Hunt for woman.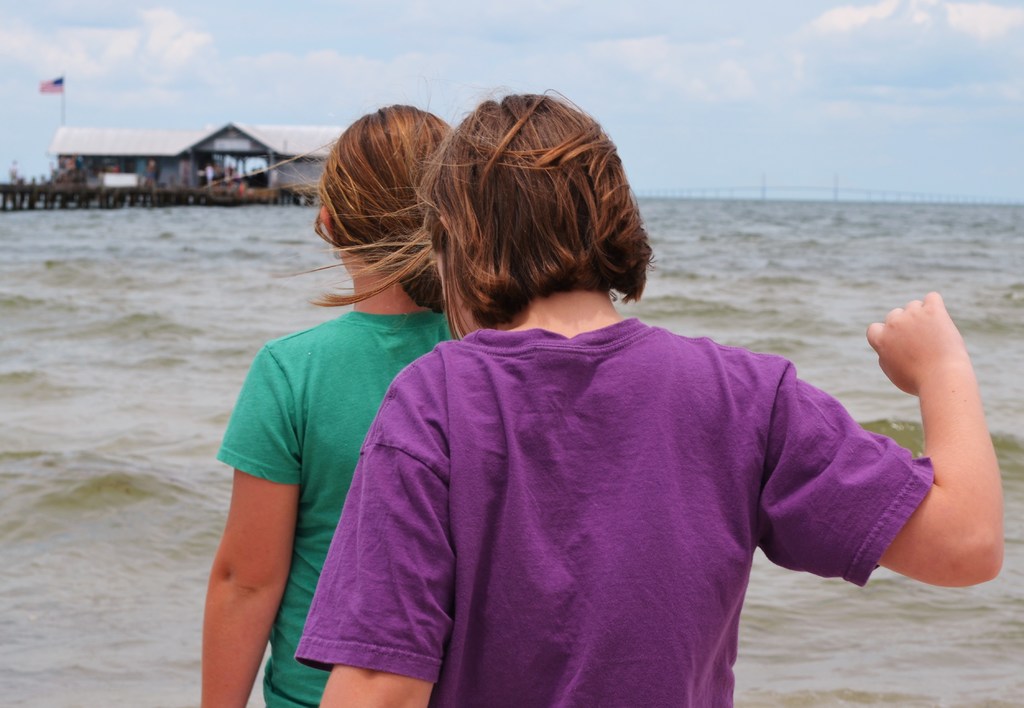
Hunted down at bbox(199, 102, 472, 707).
